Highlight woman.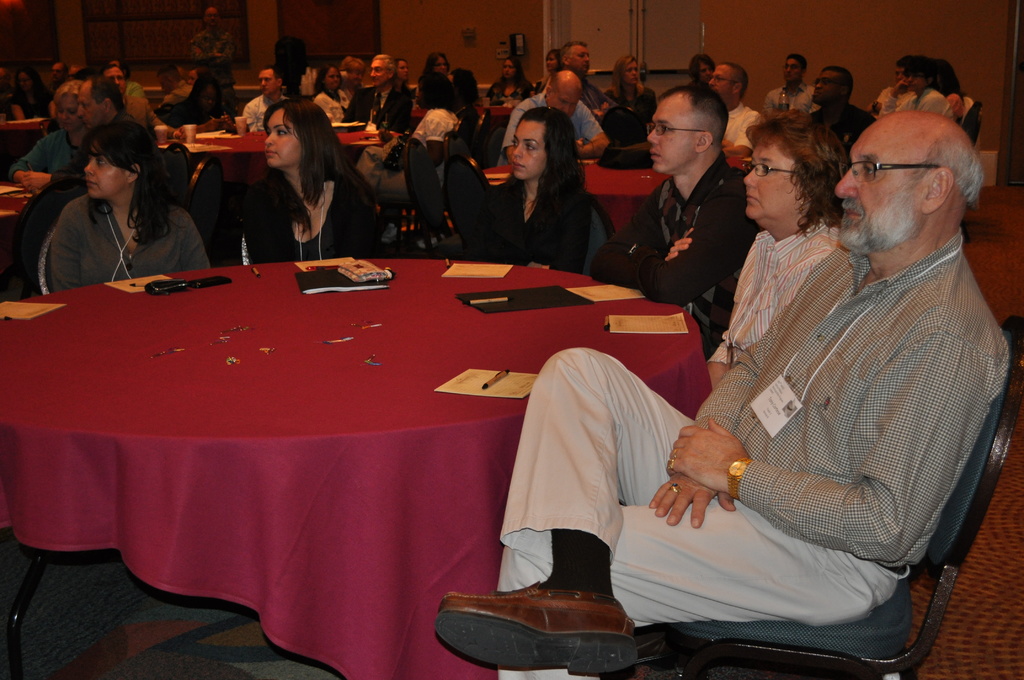
Highlighted region: 47/122/212/298.
